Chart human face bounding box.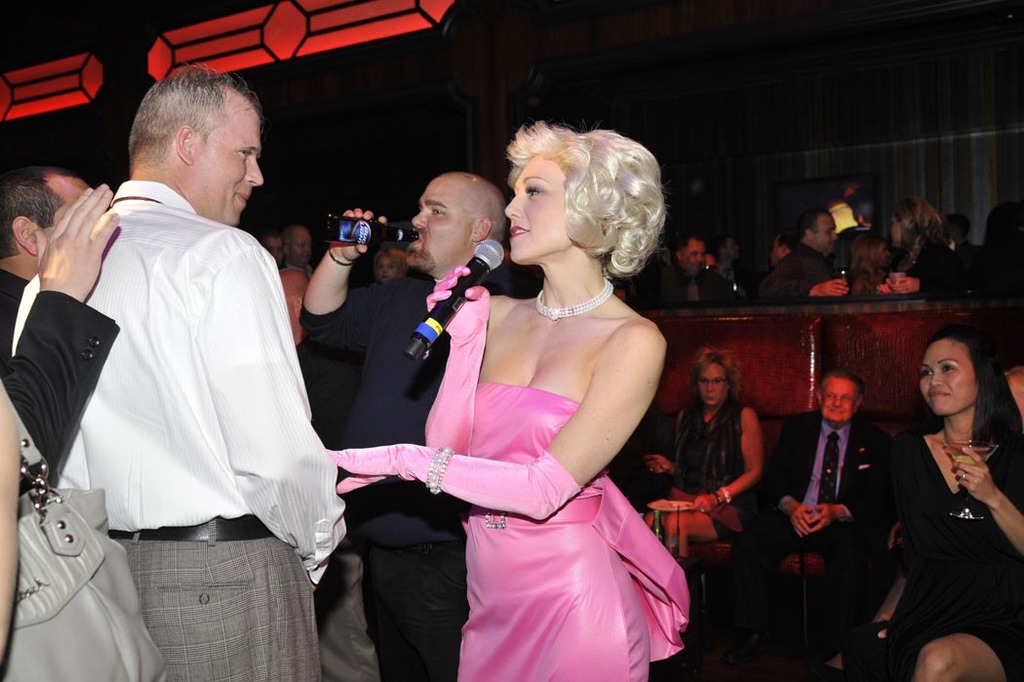
Charted: (887, 216, 898, 248).
